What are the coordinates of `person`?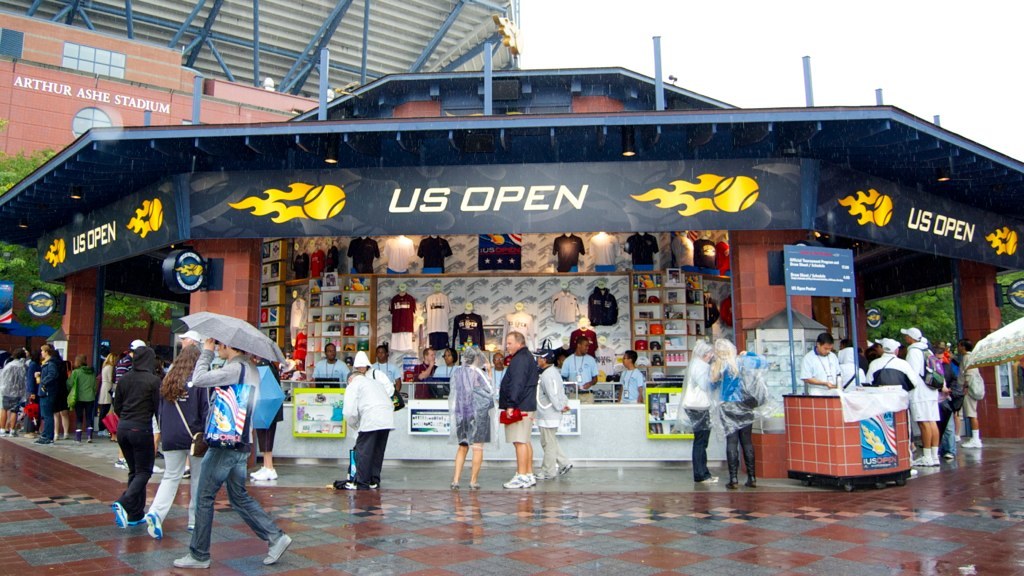
(533,340,574,480).
